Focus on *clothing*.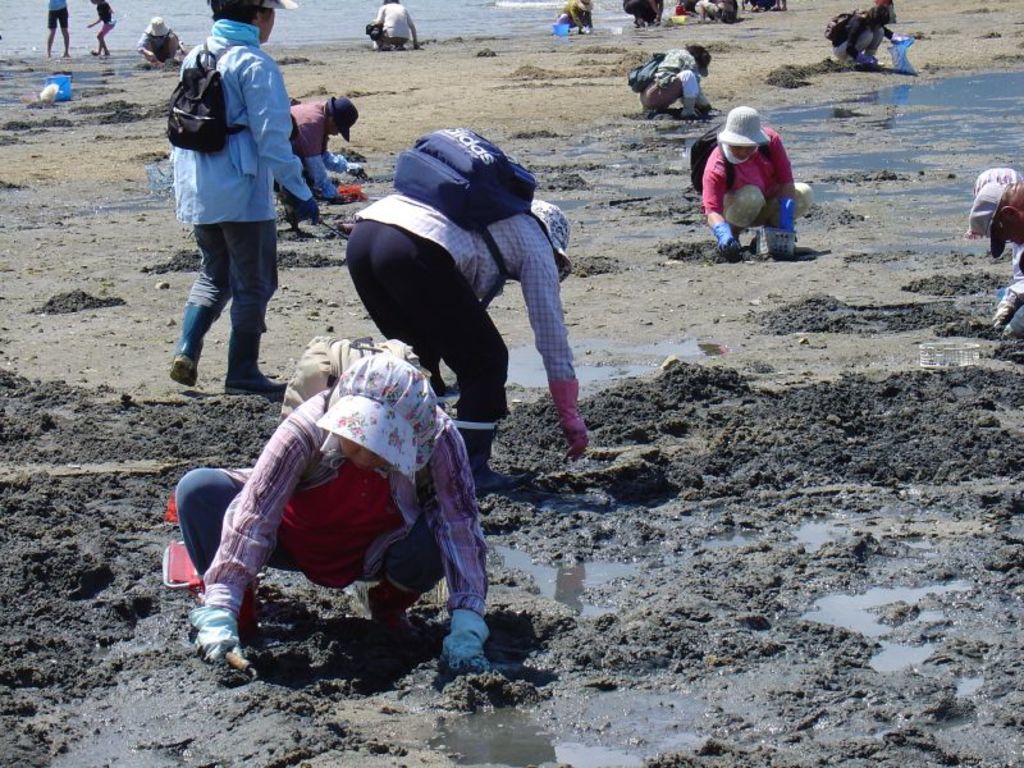
Focused at BBox(996, 236, 1023, 348).
